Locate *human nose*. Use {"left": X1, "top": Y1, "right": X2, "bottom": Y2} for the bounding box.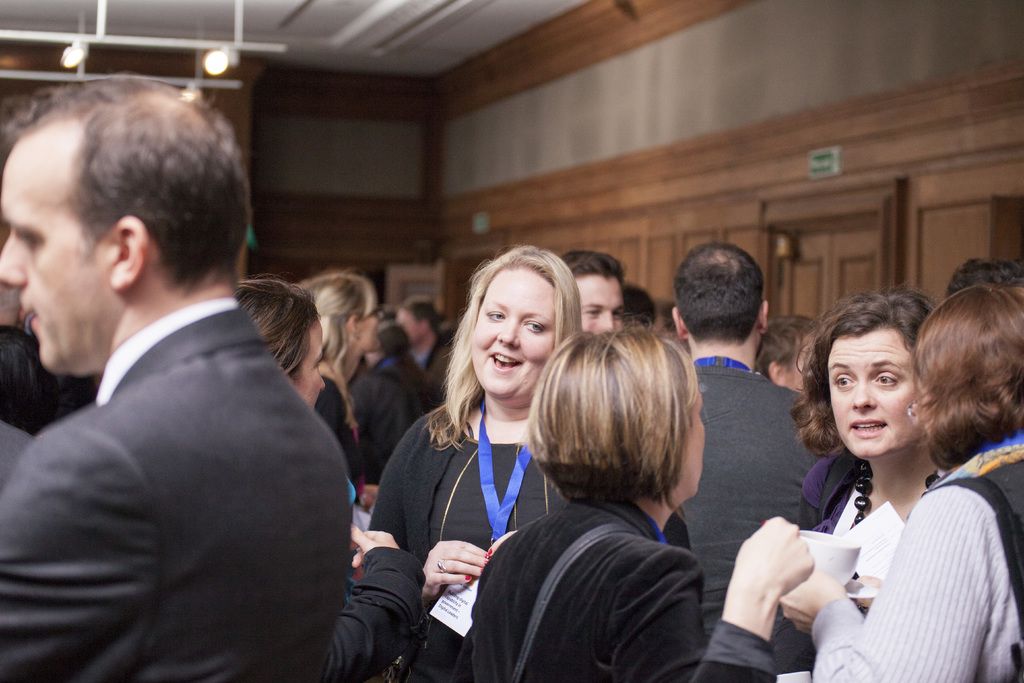
{"left": 595, "top": 311, "right": 615, "bottom": 330}.
